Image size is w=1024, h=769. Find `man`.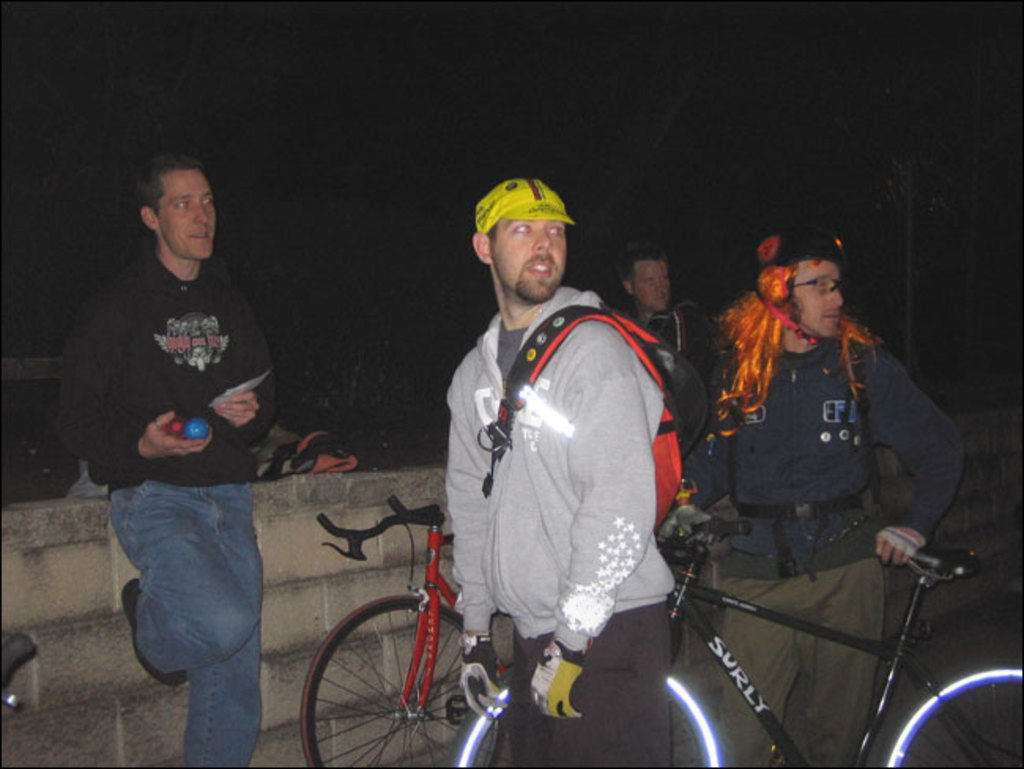
rect(438, 173, 674, 767).
